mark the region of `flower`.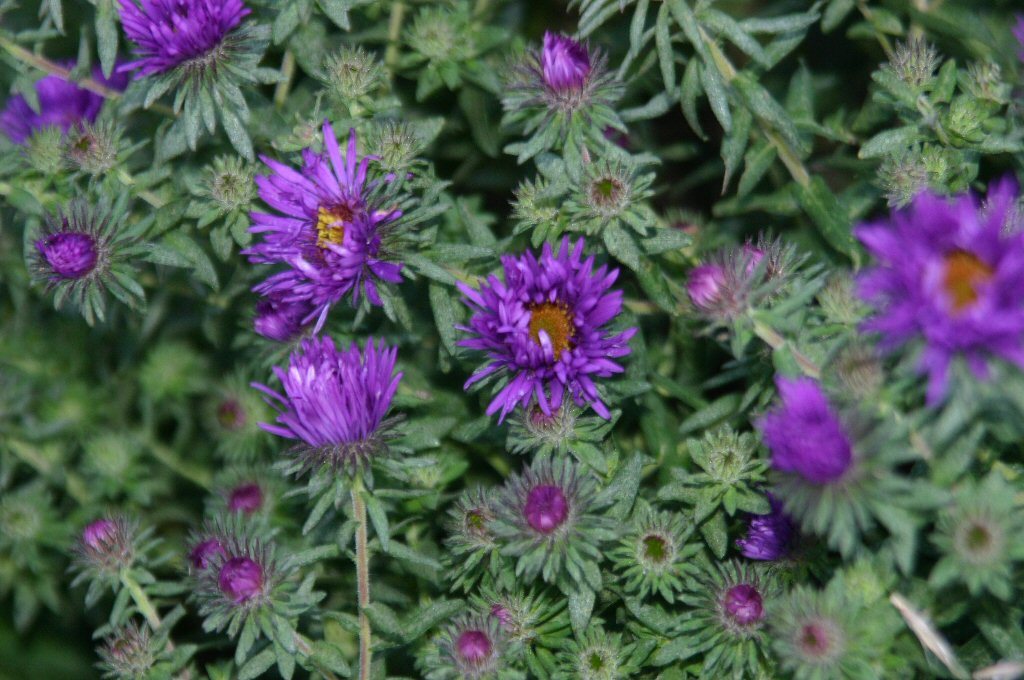
Region: Rect(79, 515, 116, 554).
